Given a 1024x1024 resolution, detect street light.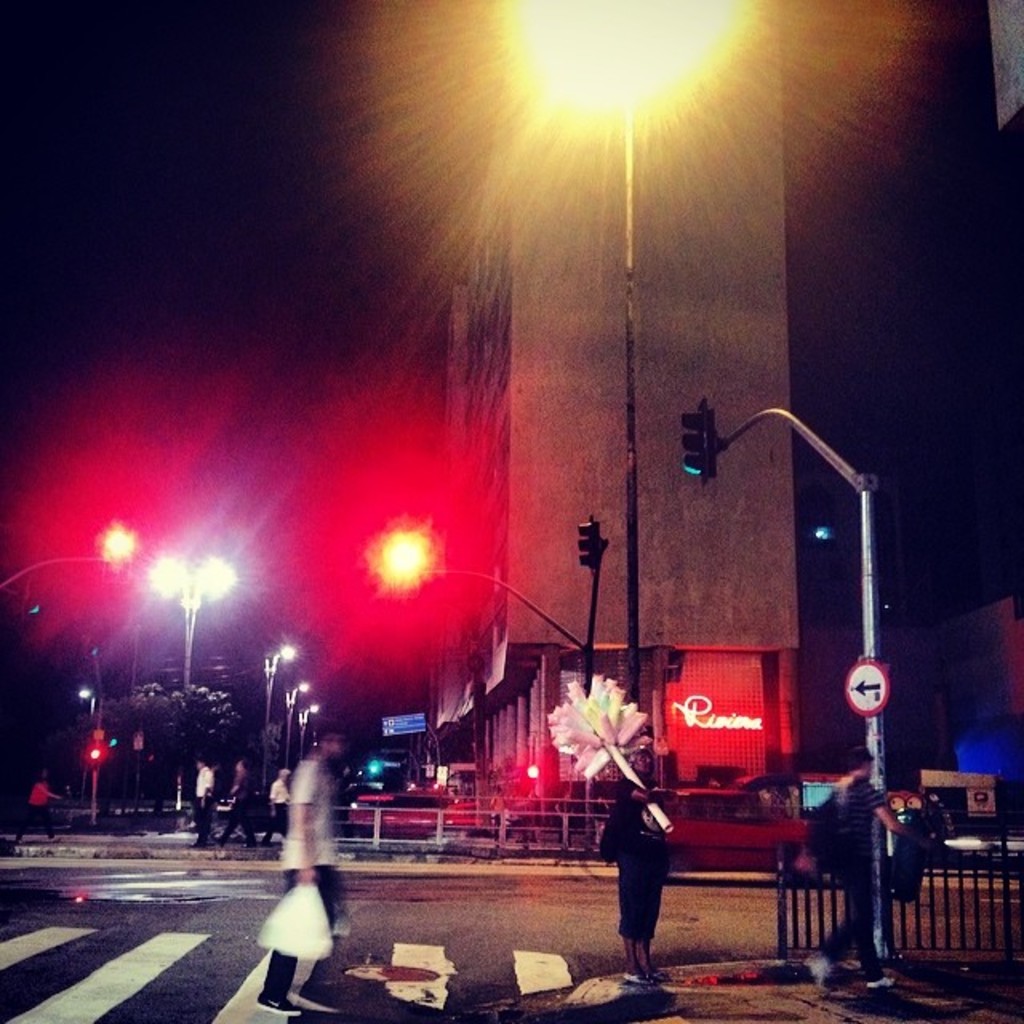
(left=485, top=0, right=765, bottom=707).
